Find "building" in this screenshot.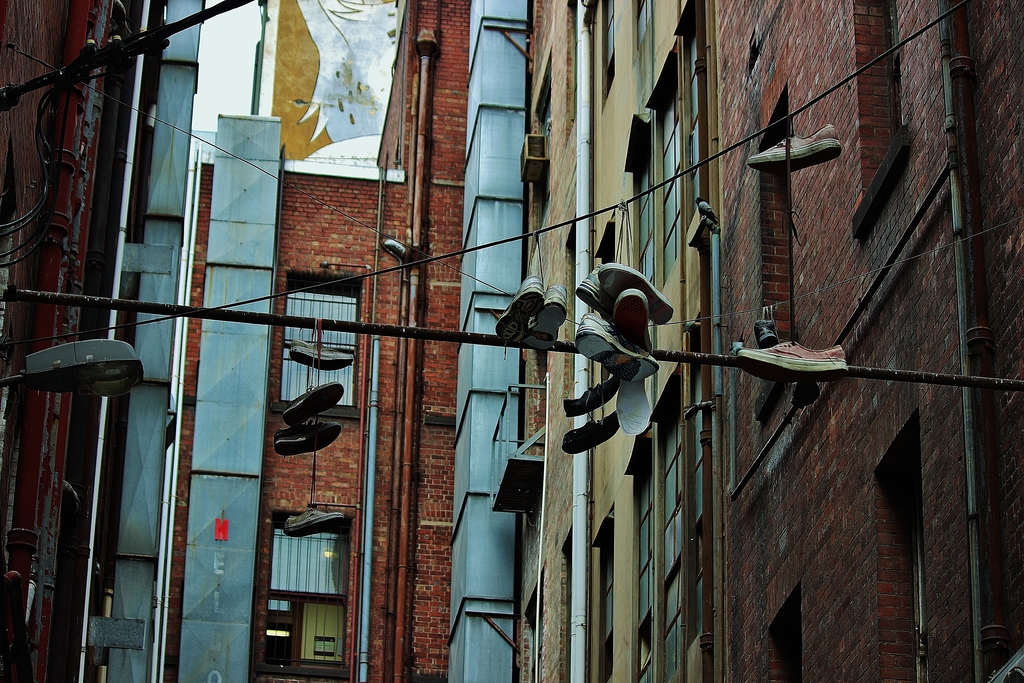
The bounding box for "building" is select_region(0, 0, 1023, 682).
